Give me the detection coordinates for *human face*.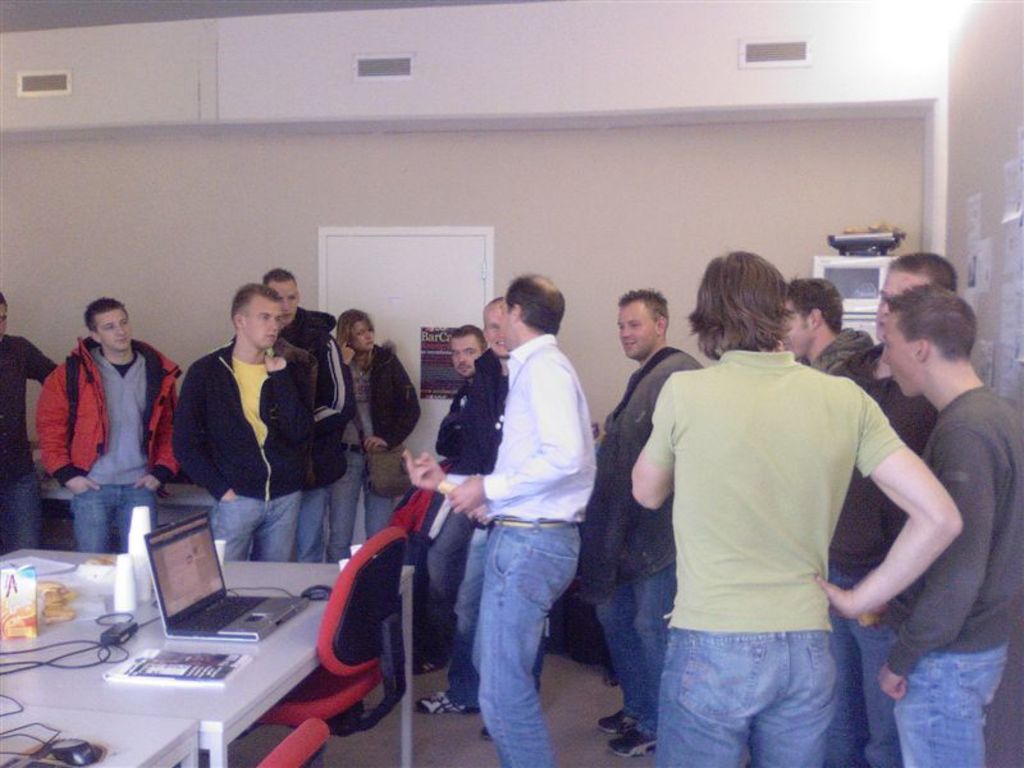
detection(500, 297, 513, 353).
